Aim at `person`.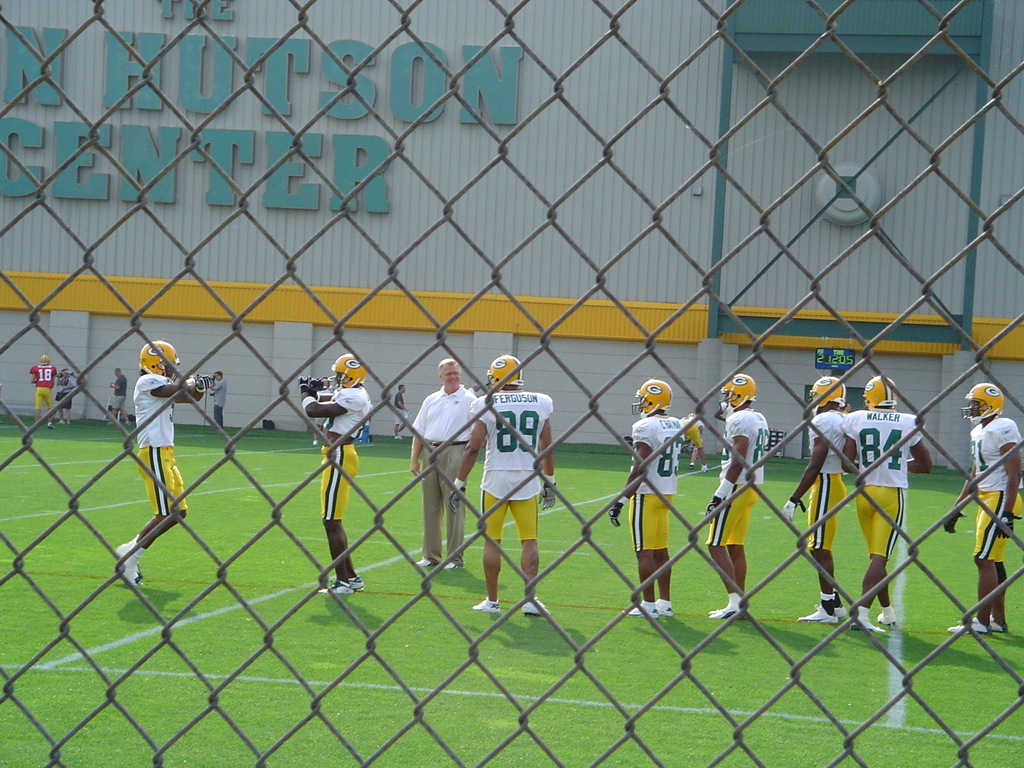
Aimed at {"left": 704, "top": 367, "right": 765, "bottom": 620}.
